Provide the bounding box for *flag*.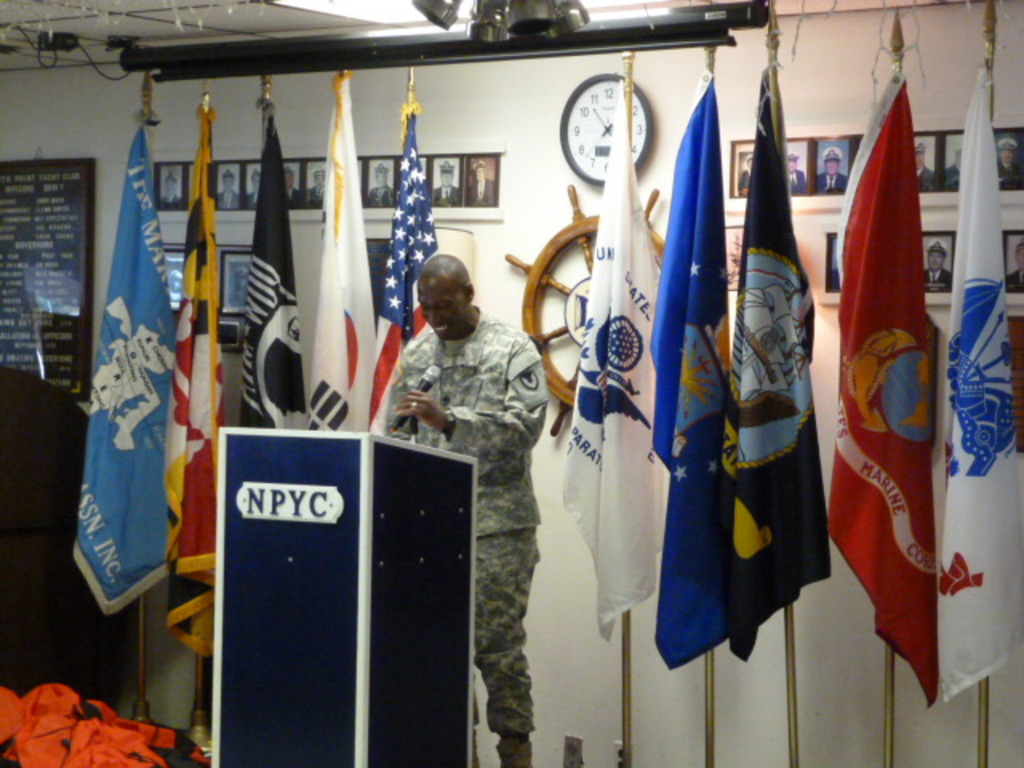
crop(307, 67, 374, 435).
